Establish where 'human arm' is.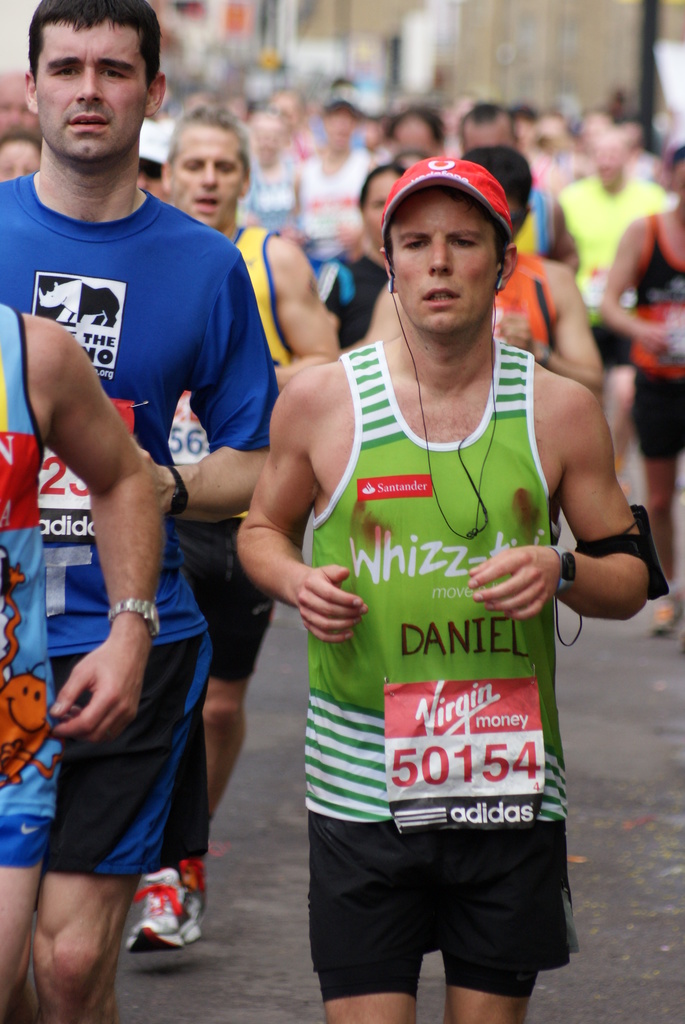
Established at region(122, 237, 279, 535).
